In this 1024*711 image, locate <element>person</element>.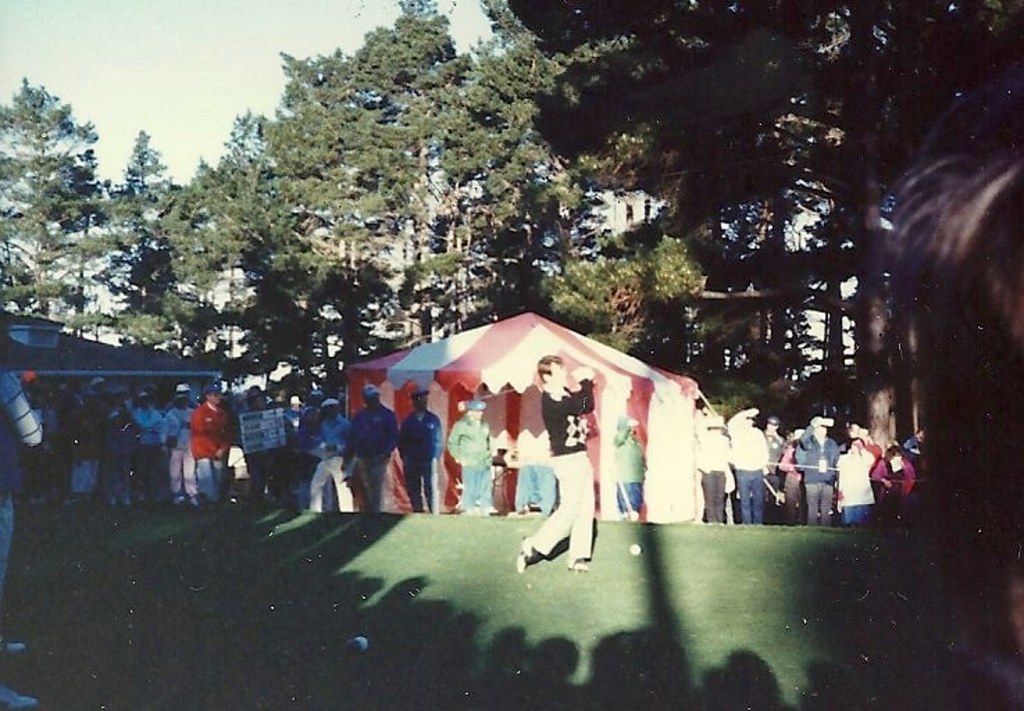
Bounding box: (446,399,500,511).
